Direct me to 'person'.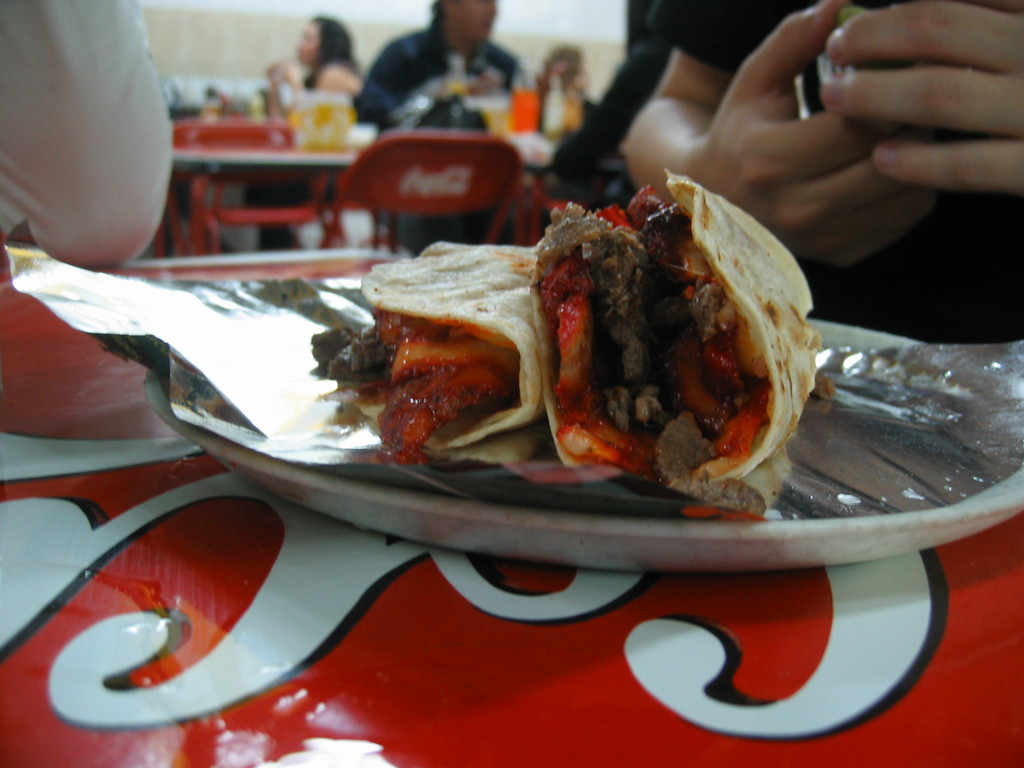
Direction: locate(259, 16, 374, 246).
